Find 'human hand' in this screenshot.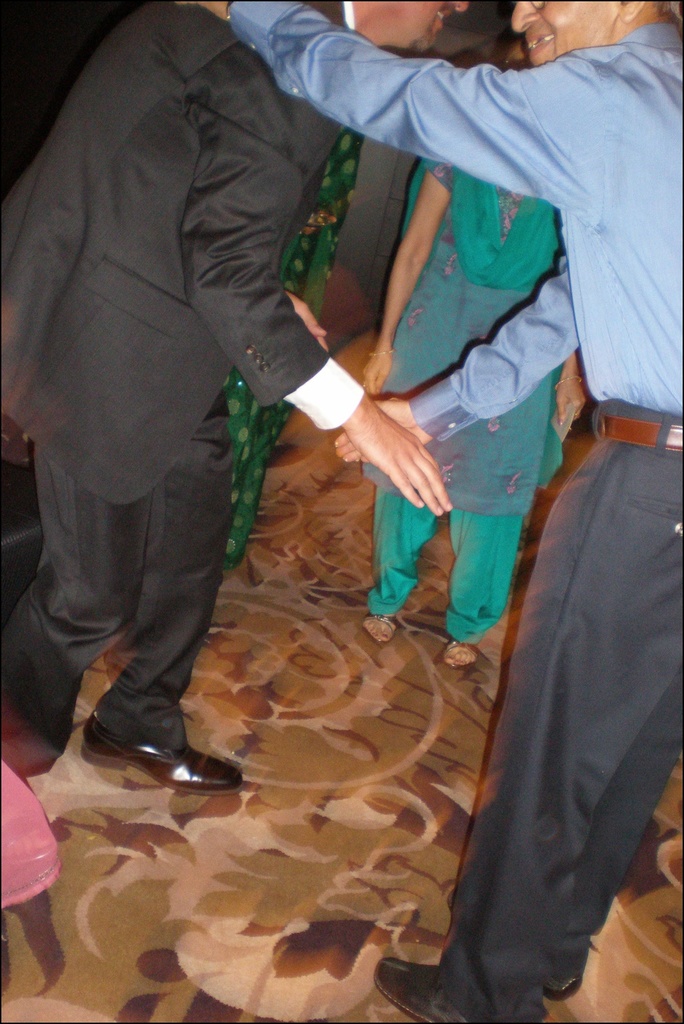
The bounding box for 'human hand' is select_region(351, 398, 450, 517).
